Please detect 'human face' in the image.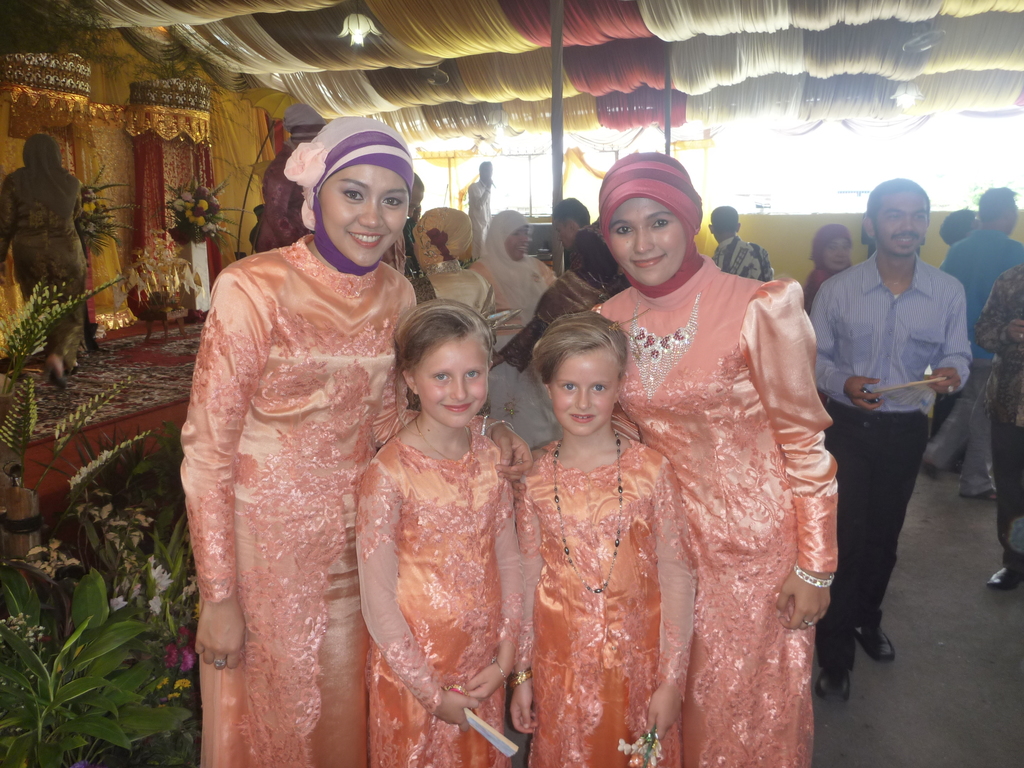
region(820, 235, 851, 271).
